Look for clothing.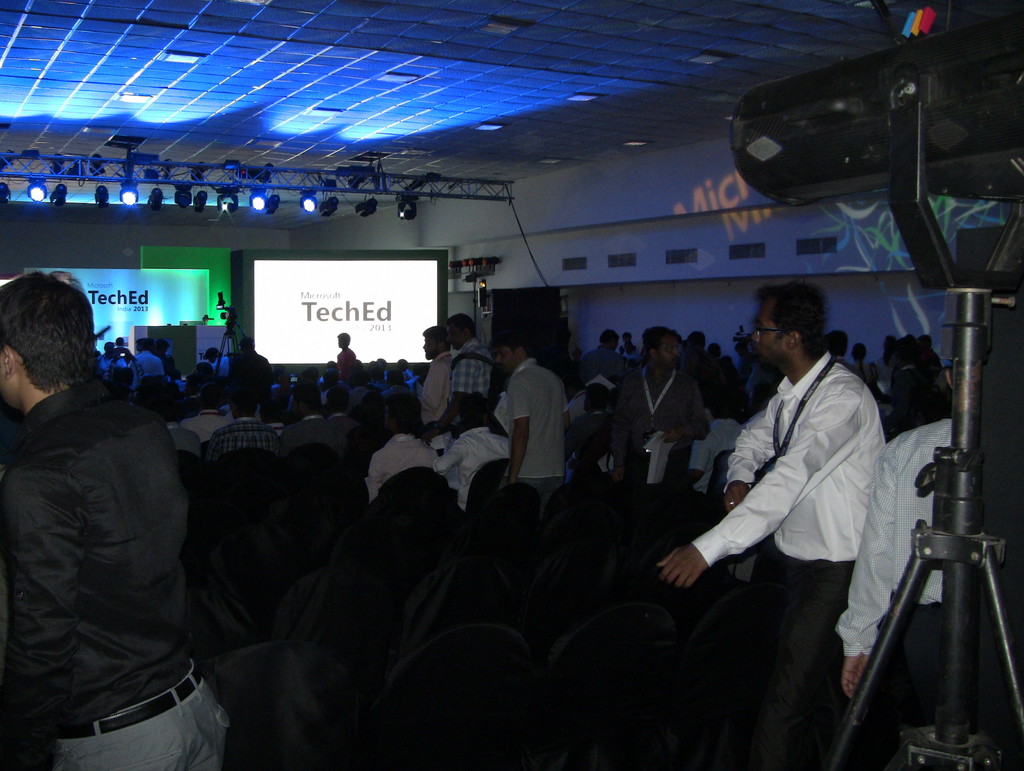
Found: <box>288,415,334,454</box>.
